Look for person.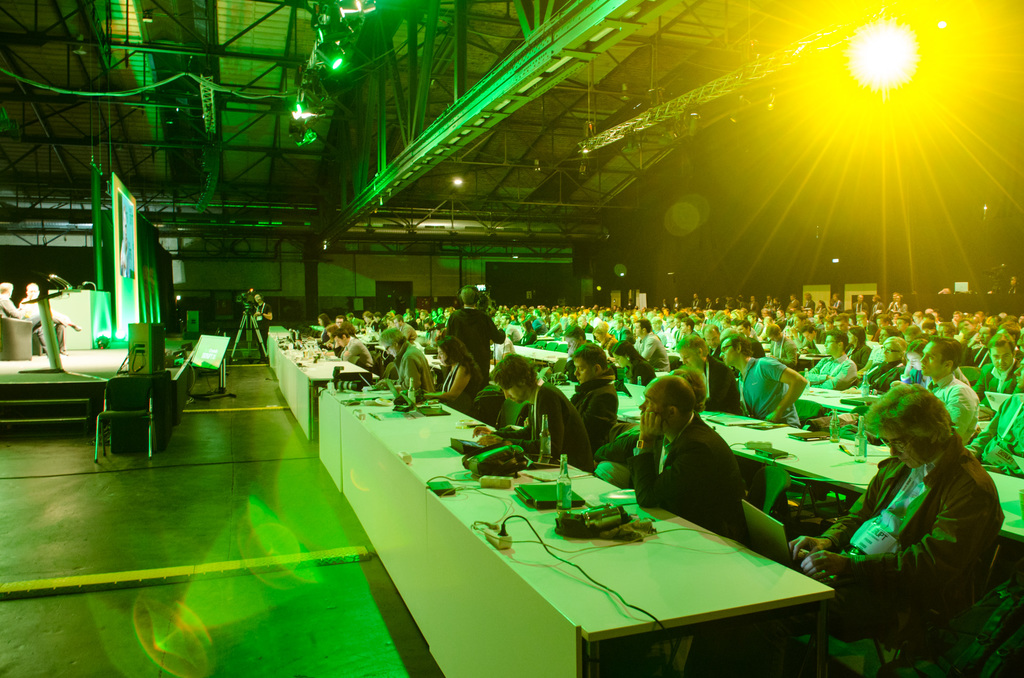
Found: <region>474, 355, 591, 474</region>.
